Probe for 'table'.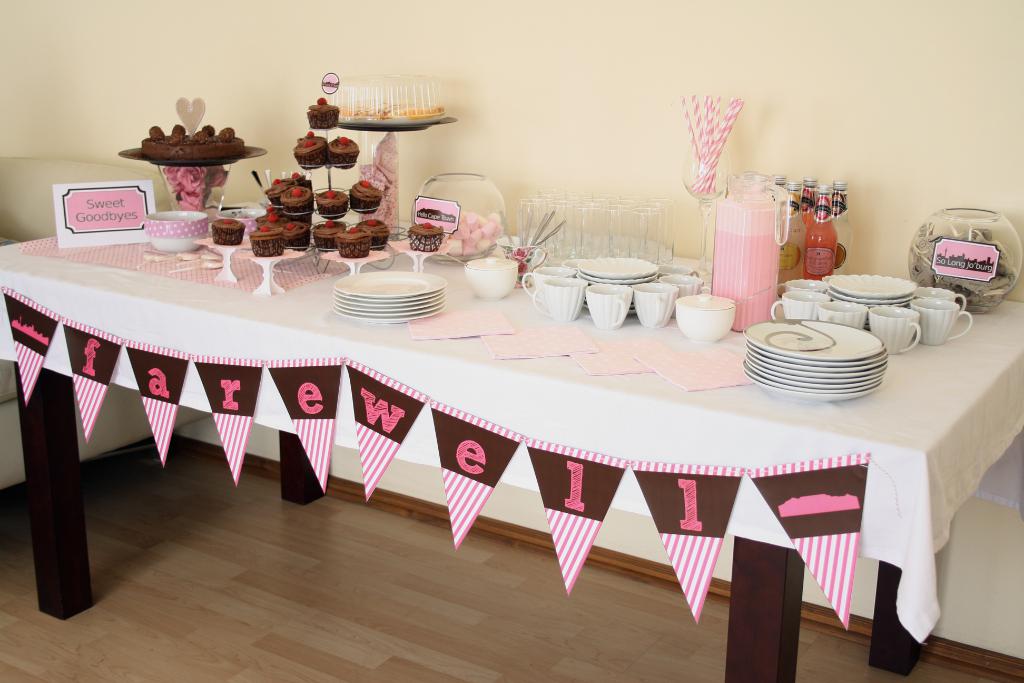
Probe result: x1=0 y1=210 x2=1023 y2=682.
